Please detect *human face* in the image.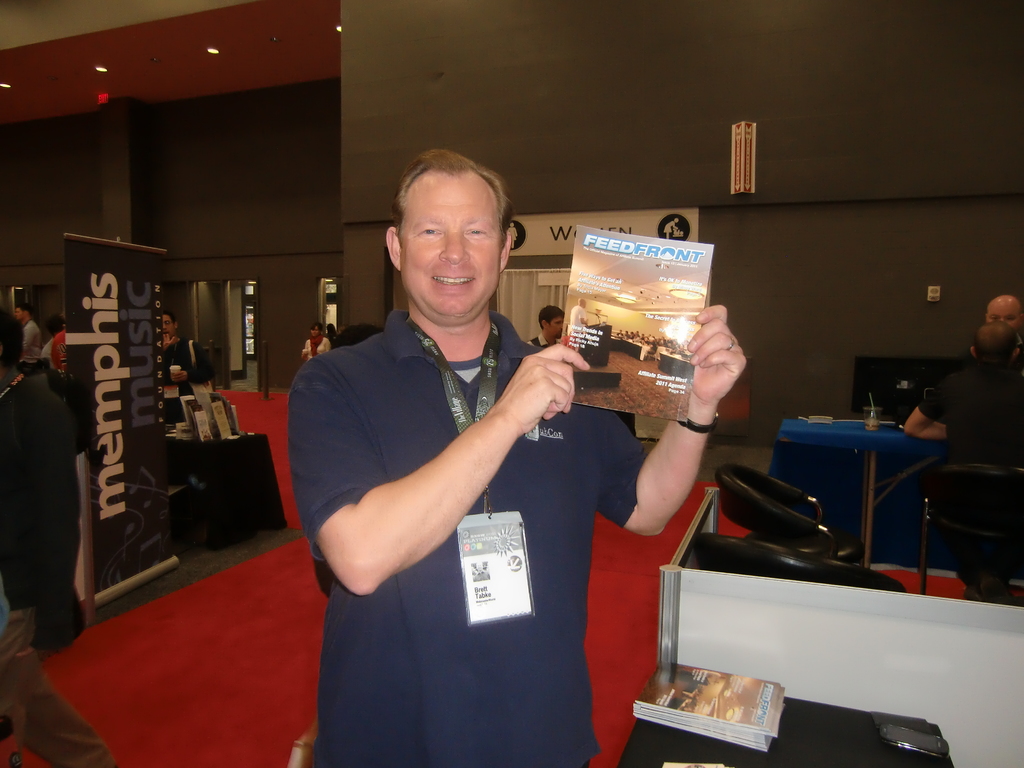
[157, 312, 182, 339].
